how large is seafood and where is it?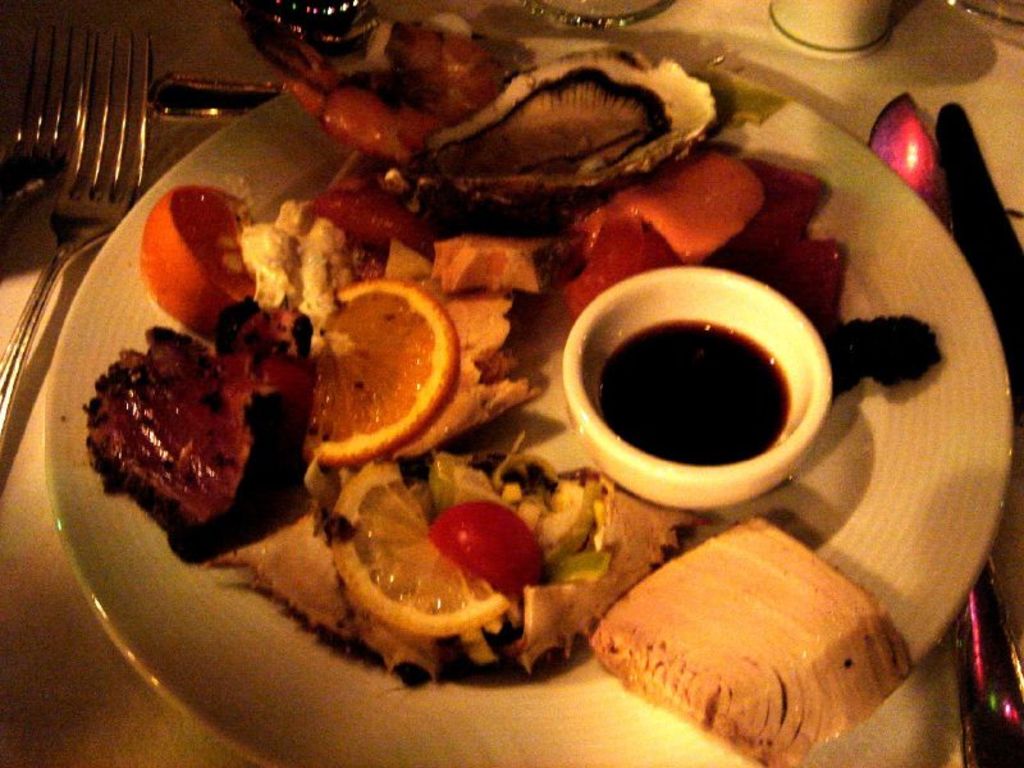
Bounding box: <bbox>589, 516, 915, 767</bbox>.
